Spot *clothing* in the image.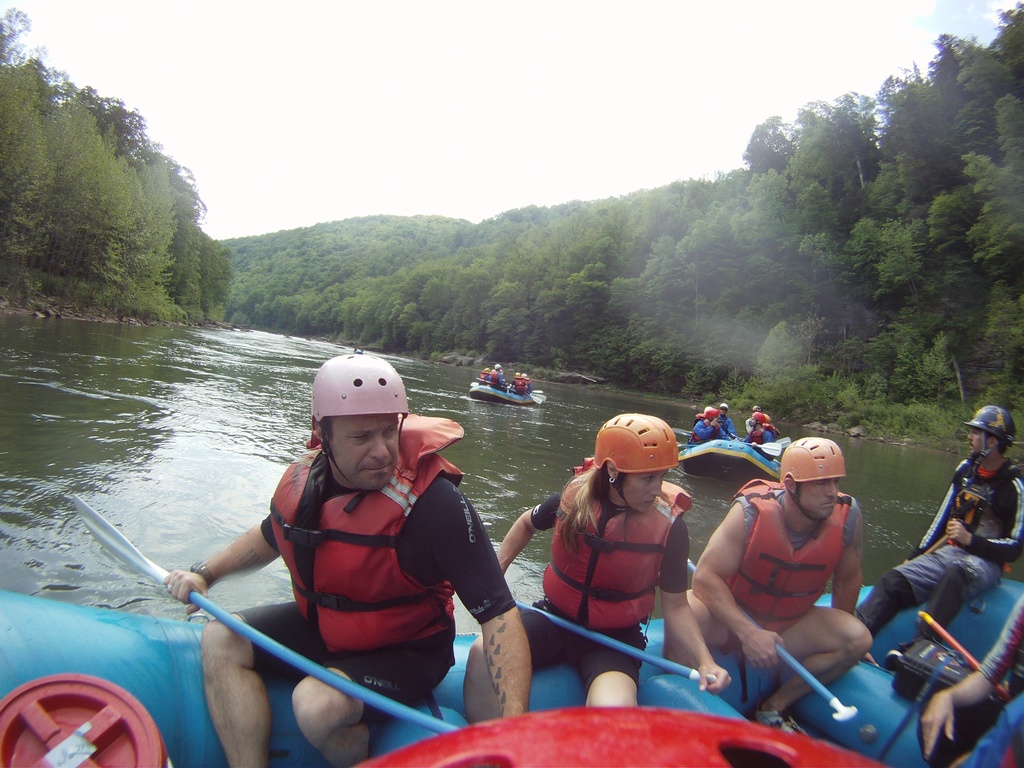
*clothing* found at detection(719, 488, 861, 660).
